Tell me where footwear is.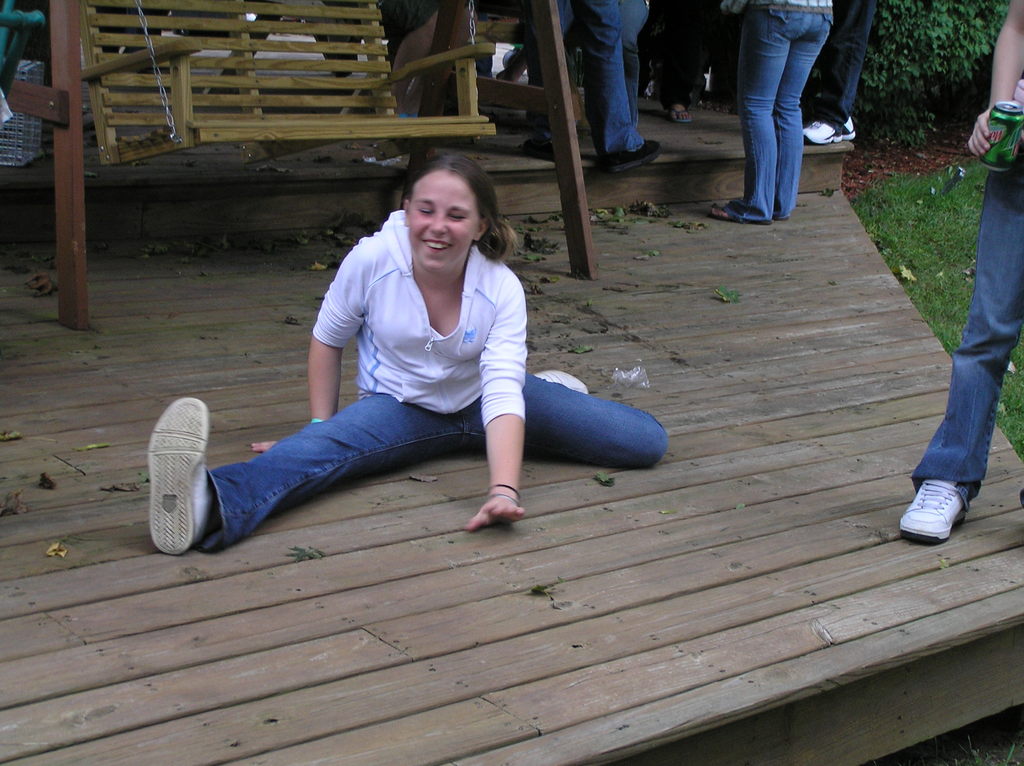
footwear is at bbox=[802, 118, 842, 148].
